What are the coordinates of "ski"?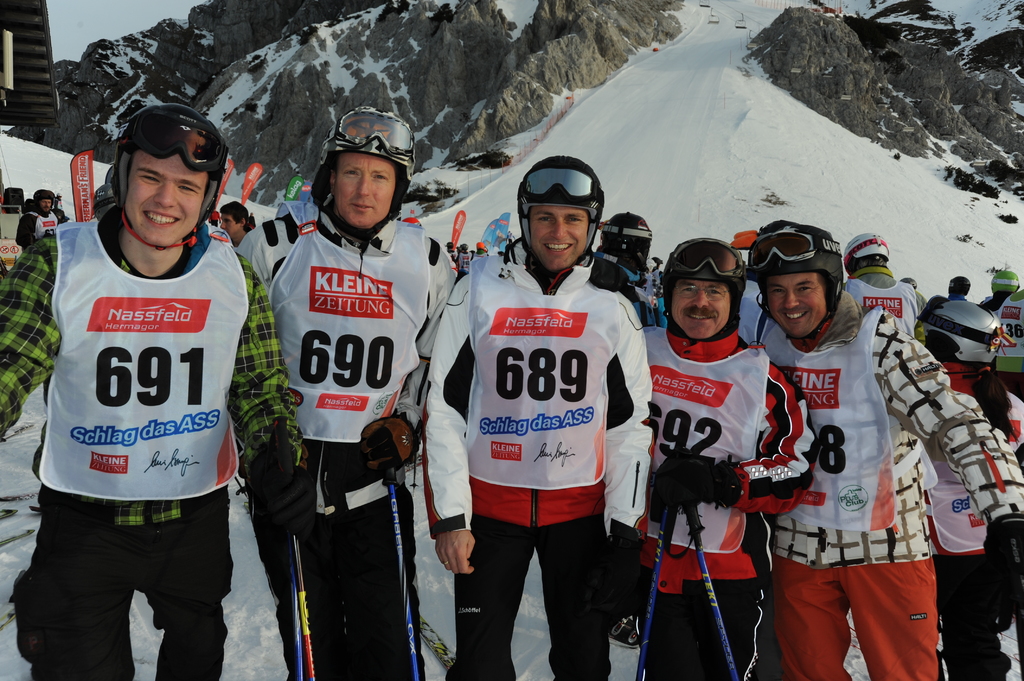
{"left": 413, "top": 614, "right": 460, "bottom": 678}.
